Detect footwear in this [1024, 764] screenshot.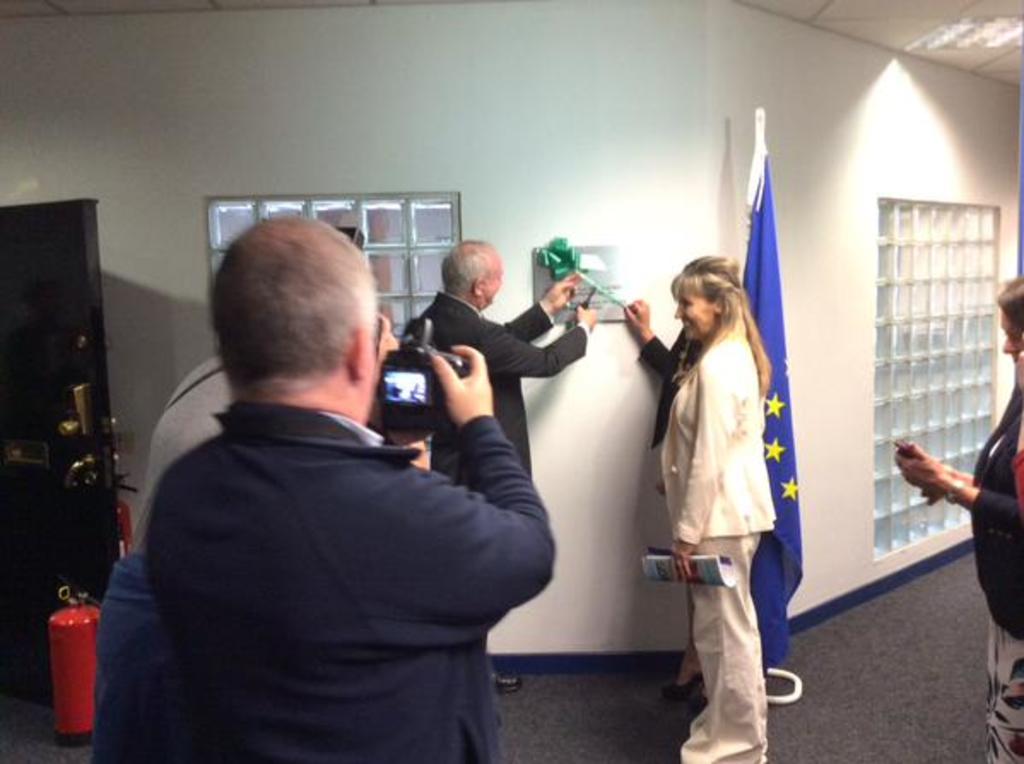
Detection: detection(662, 670, 699, 702).
